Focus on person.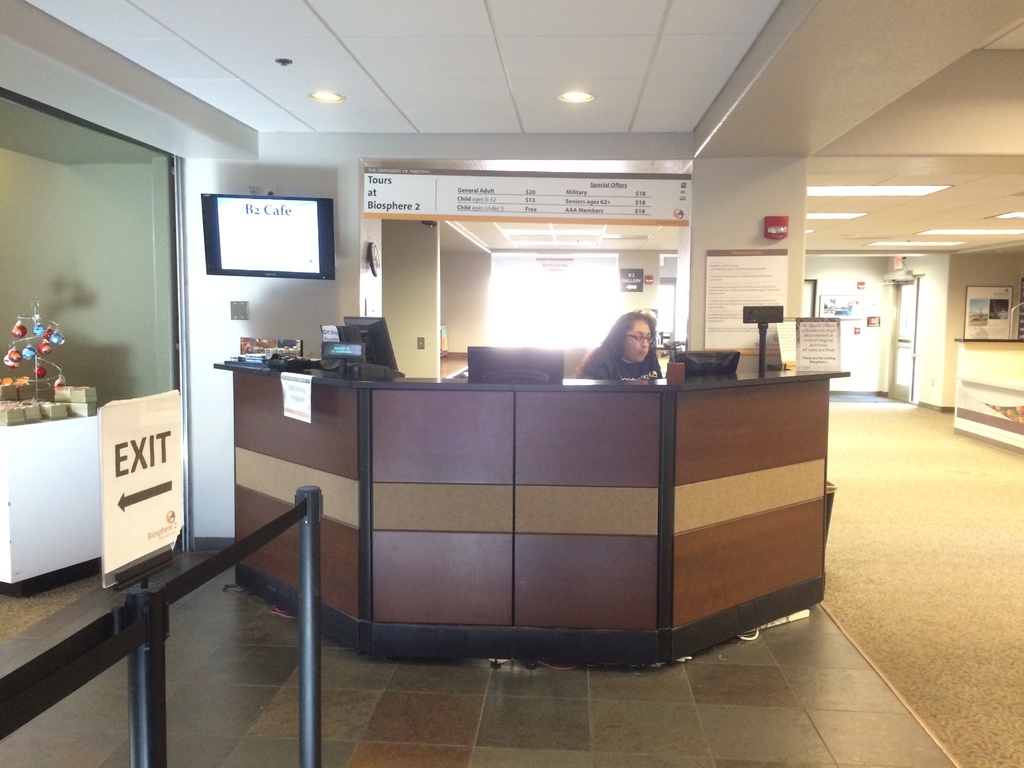
Focused at detection(572, 311, 662, 378).
